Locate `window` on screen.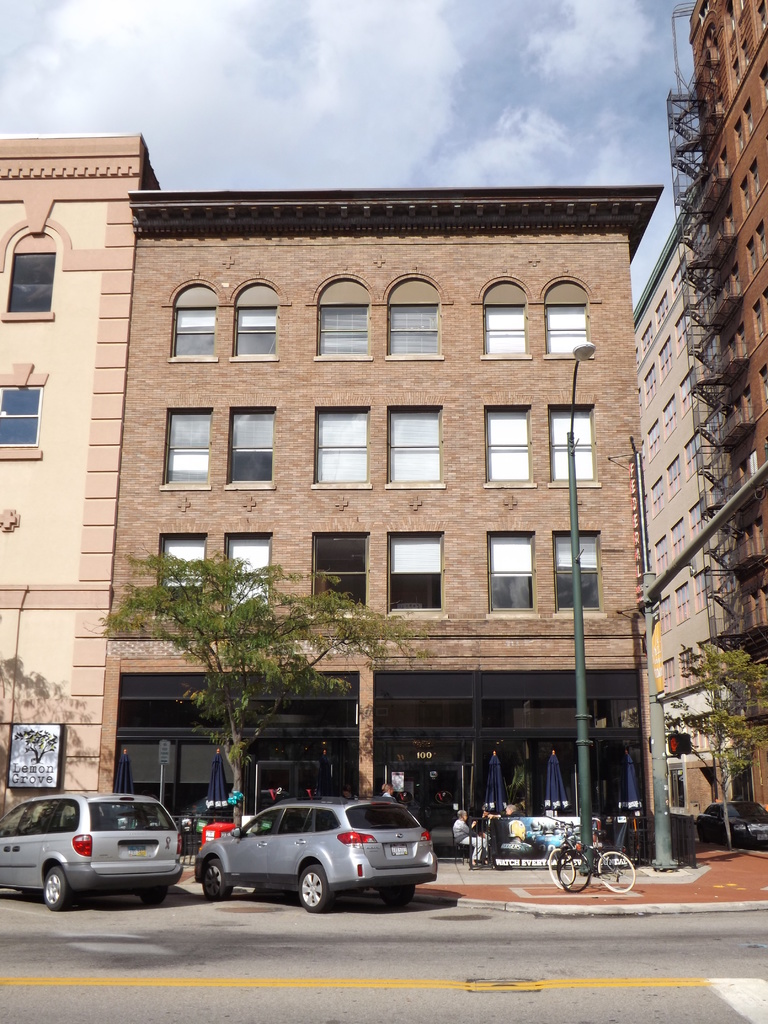
On screen at 388/409/446/488.
